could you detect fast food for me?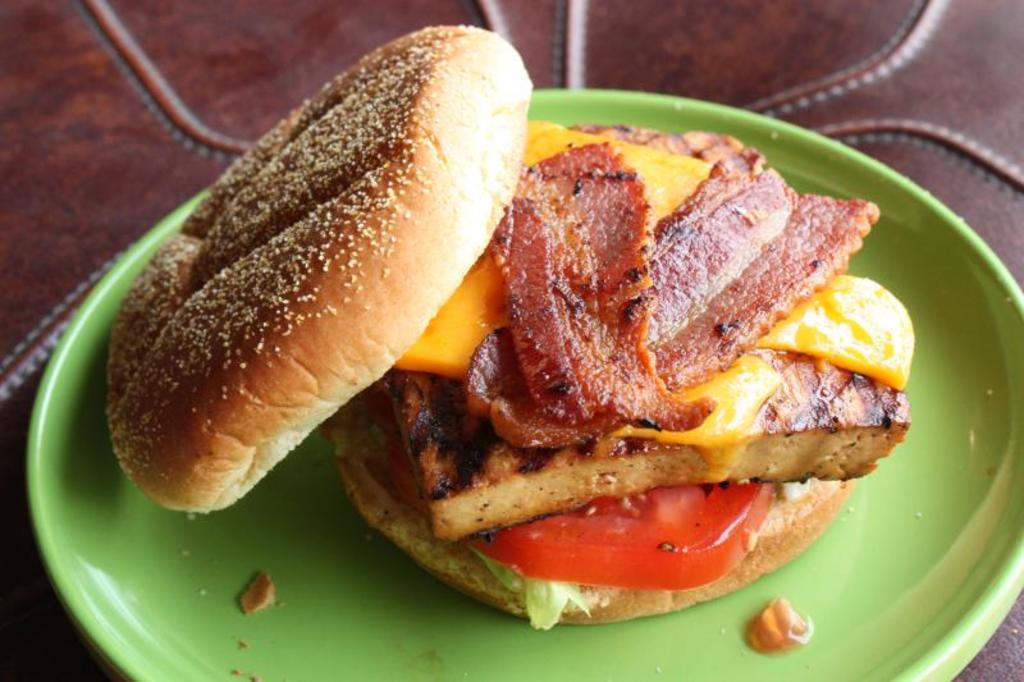
Detection result: left=128, top=20, right=525, bottom=499.
